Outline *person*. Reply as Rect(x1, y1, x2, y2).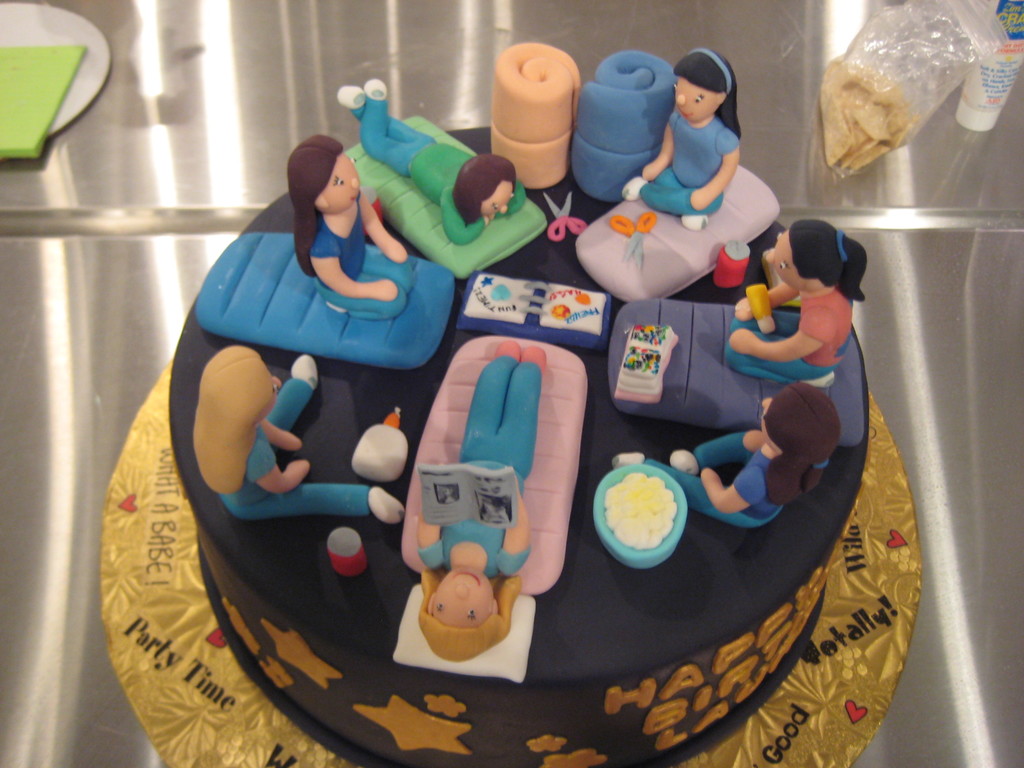
Rect(188, 340, 404, 527).
